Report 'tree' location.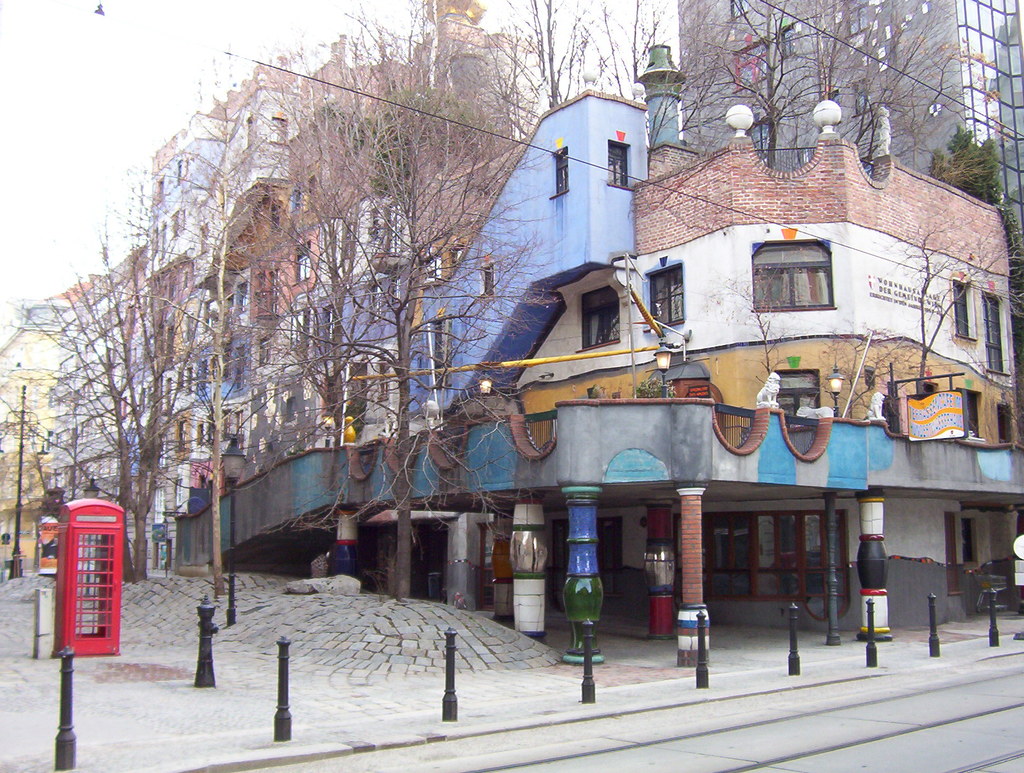
Report: BBox(220, 0, 669, 607).
